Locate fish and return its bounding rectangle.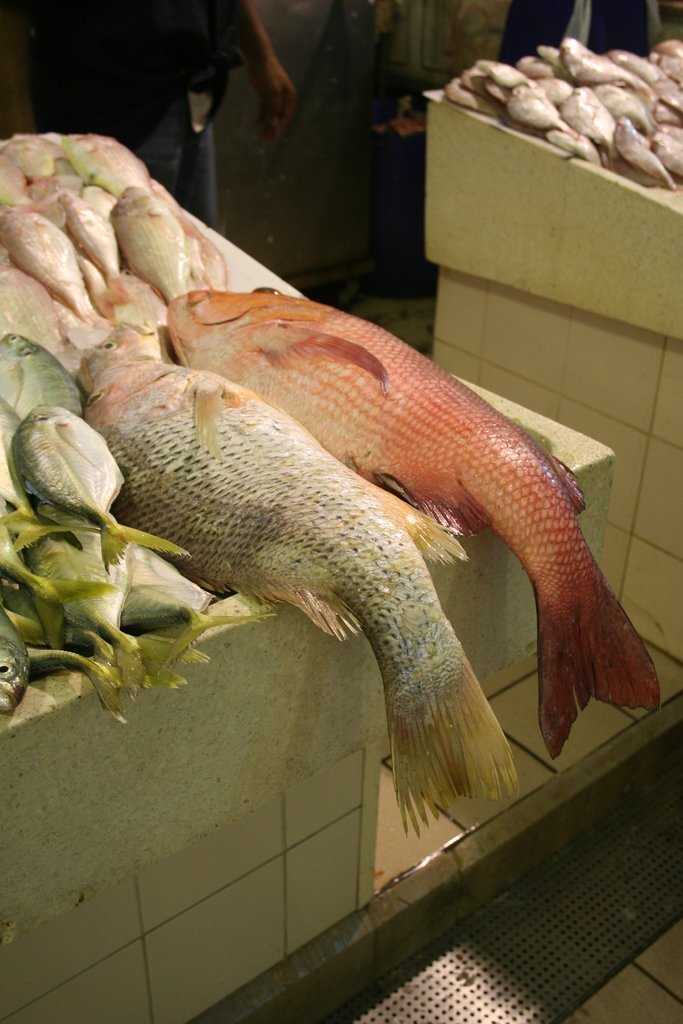
(left=62, top=189, right=135, bottom=308).
